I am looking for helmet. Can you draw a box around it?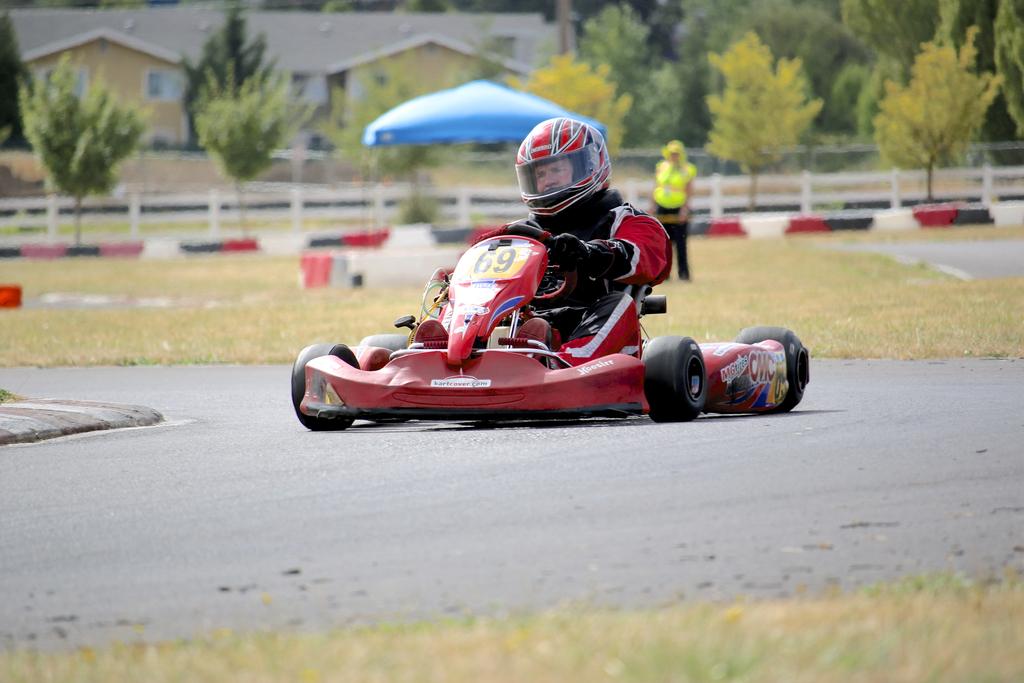
Sure, the bounding box is {"left": 517, "top": 115, "right": 614, "bottom": 218}.
